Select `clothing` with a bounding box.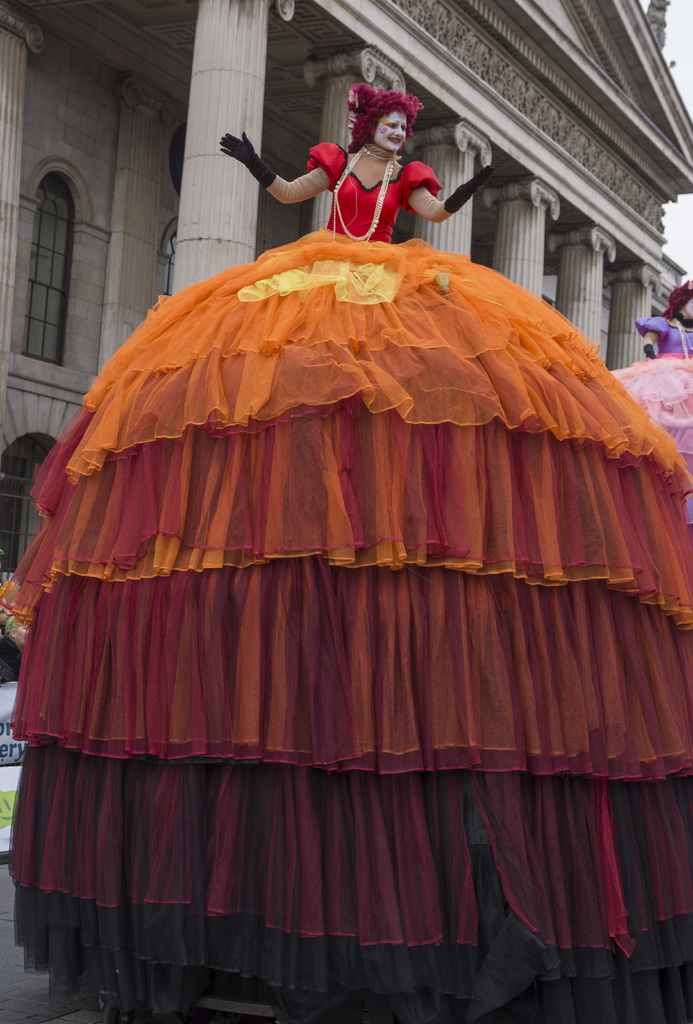
locate(0, 172, 692, 998).
